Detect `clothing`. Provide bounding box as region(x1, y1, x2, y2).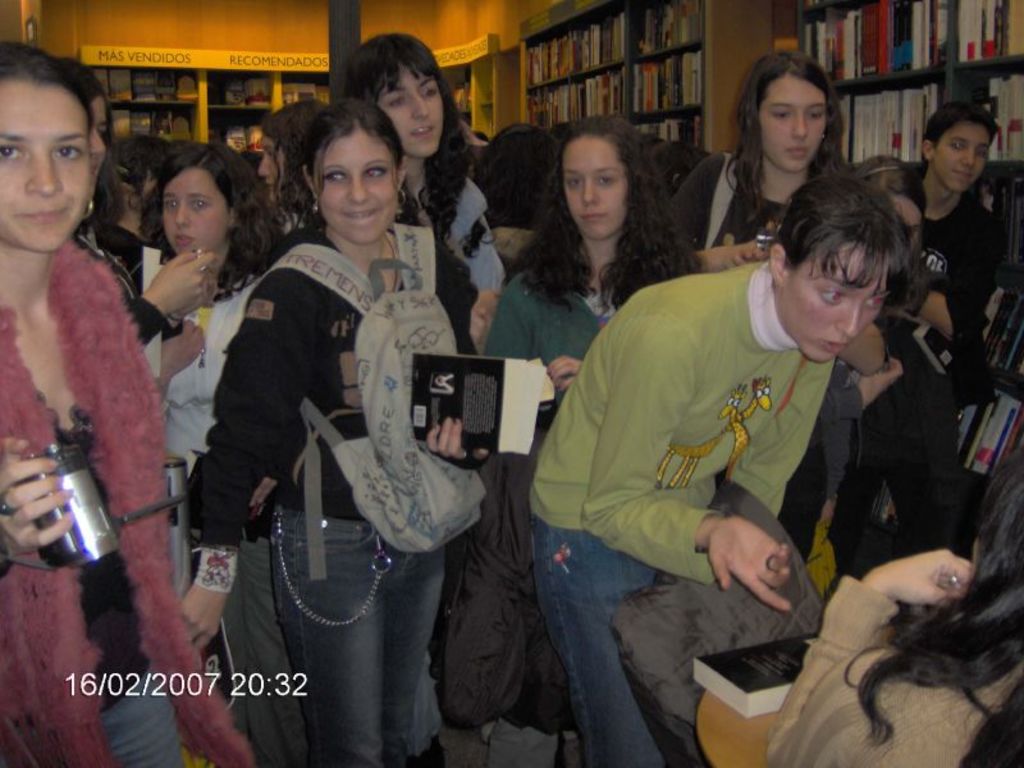
region(195, 241, 461, 561).
